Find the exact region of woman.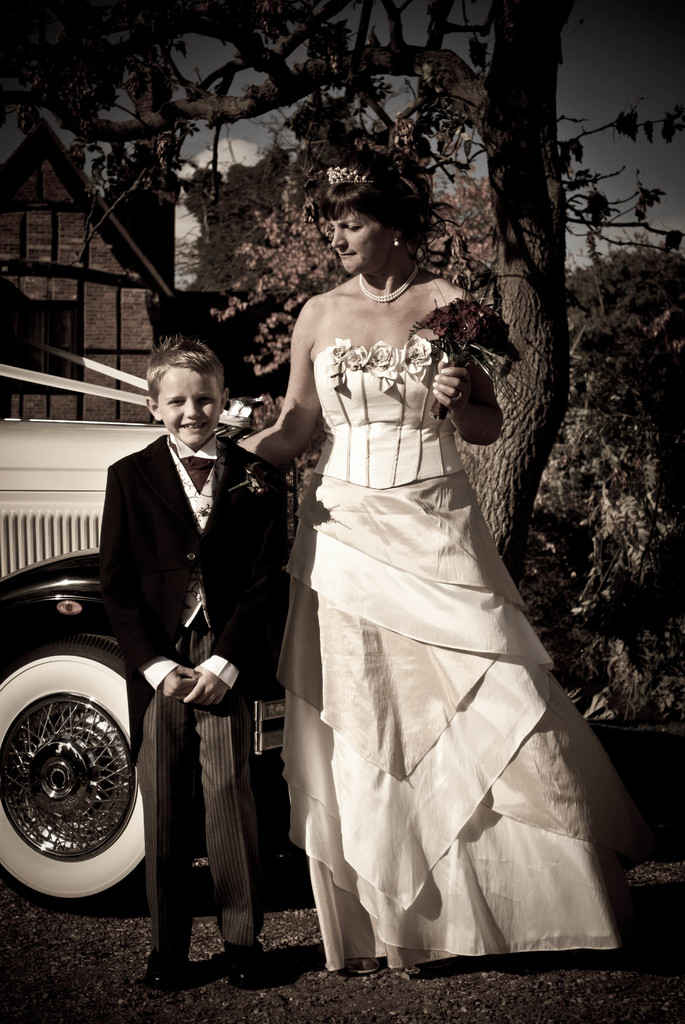
Exact region: [232, 164, 675, 980].
